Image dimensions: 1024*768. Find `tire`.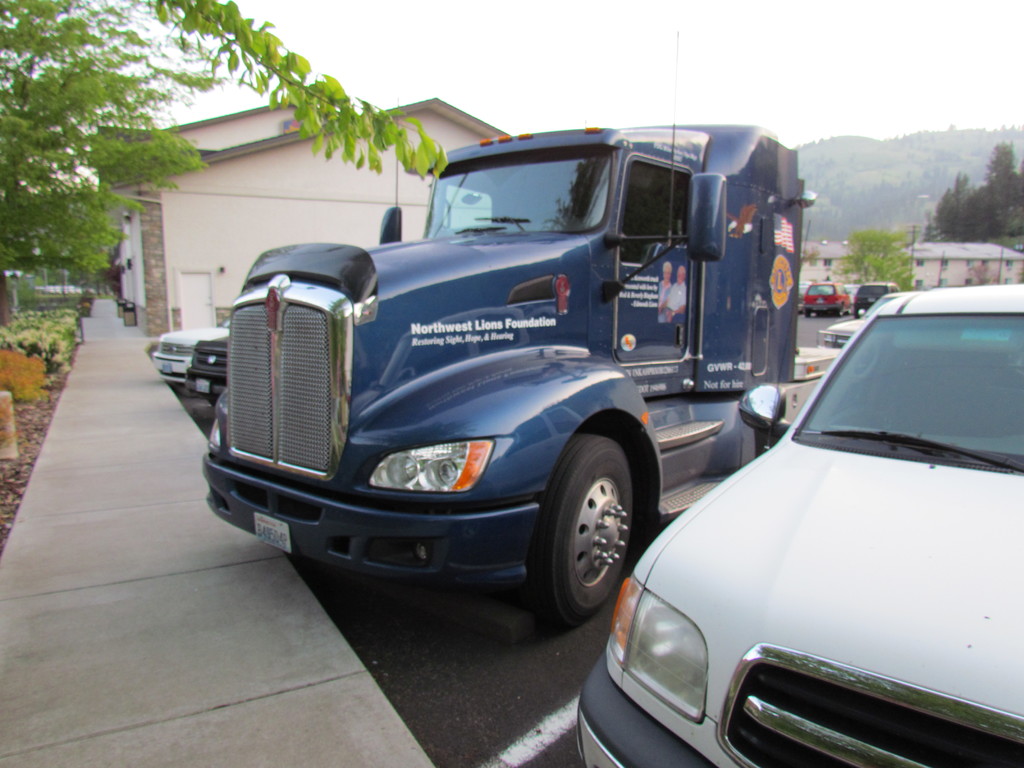
836,303,845,314.
